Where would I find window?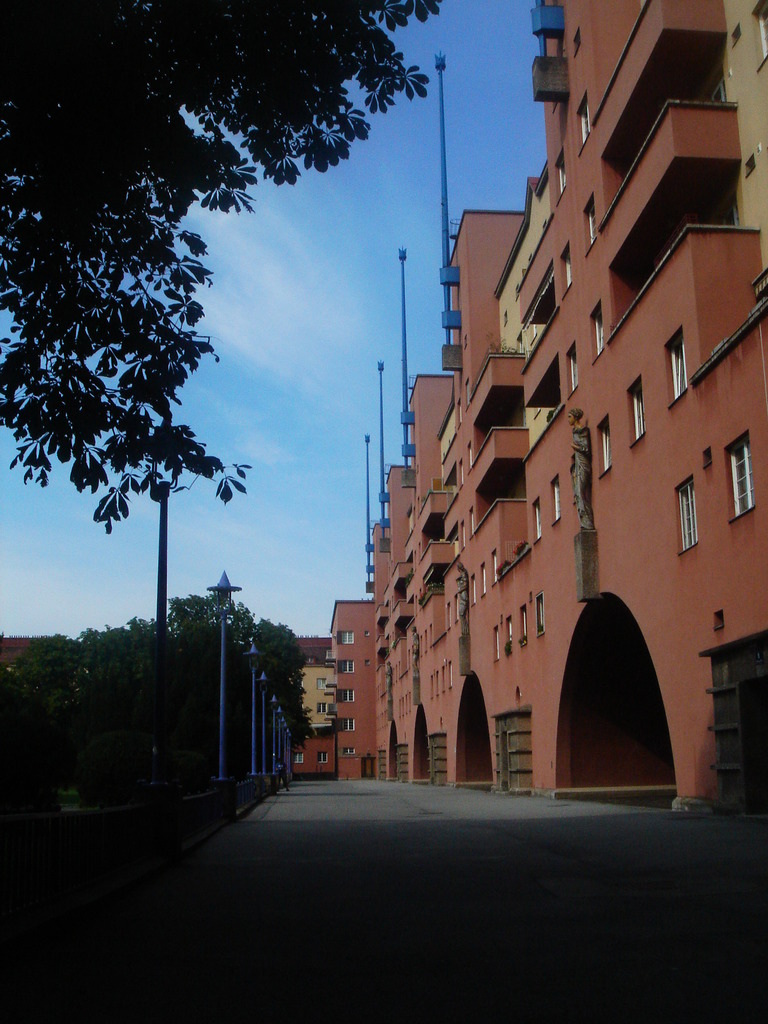
At pyautogui.locateOnScreen(338, 664, 357, 674).
